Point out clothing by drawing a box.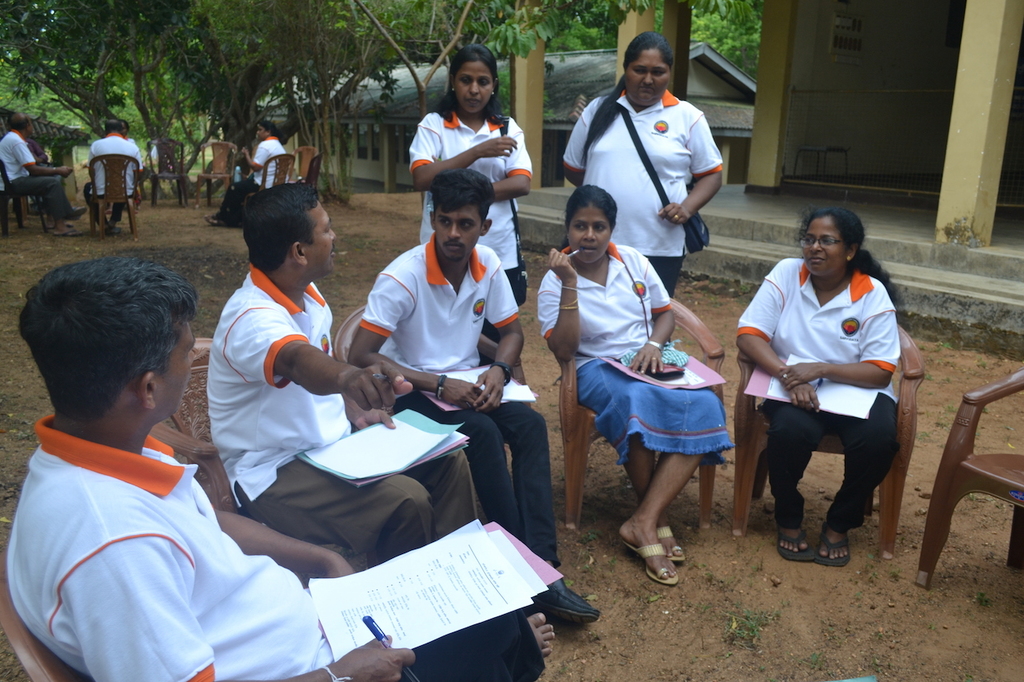
[214,138,285,221].
